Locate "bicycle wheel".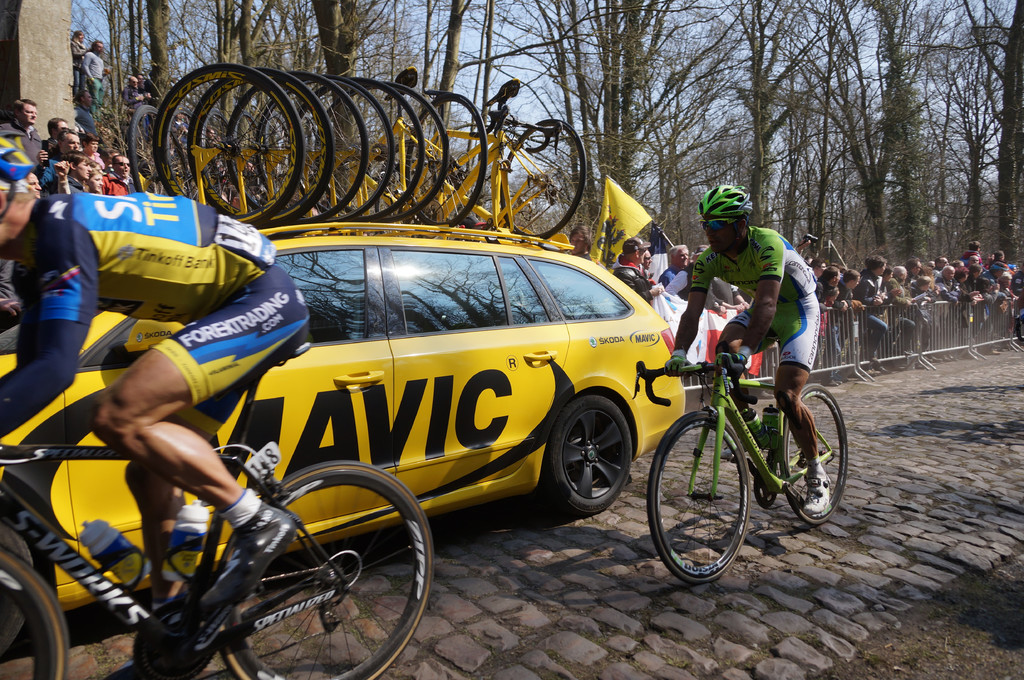
Bounding box: 401/90/484/230.
